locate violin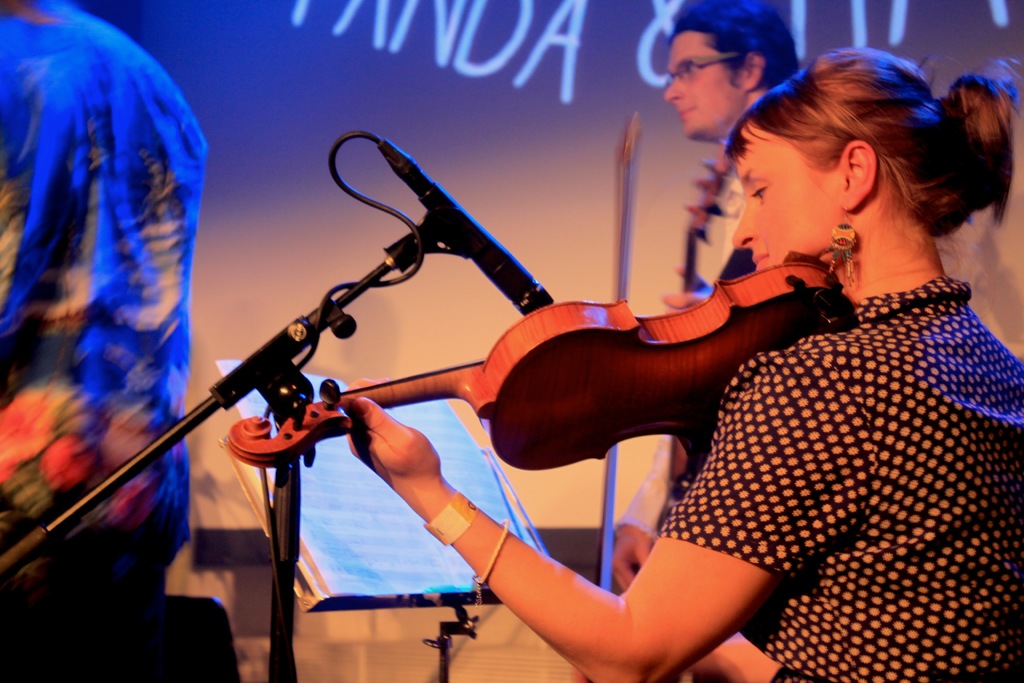
BBox(204, 156, 810, 627)
